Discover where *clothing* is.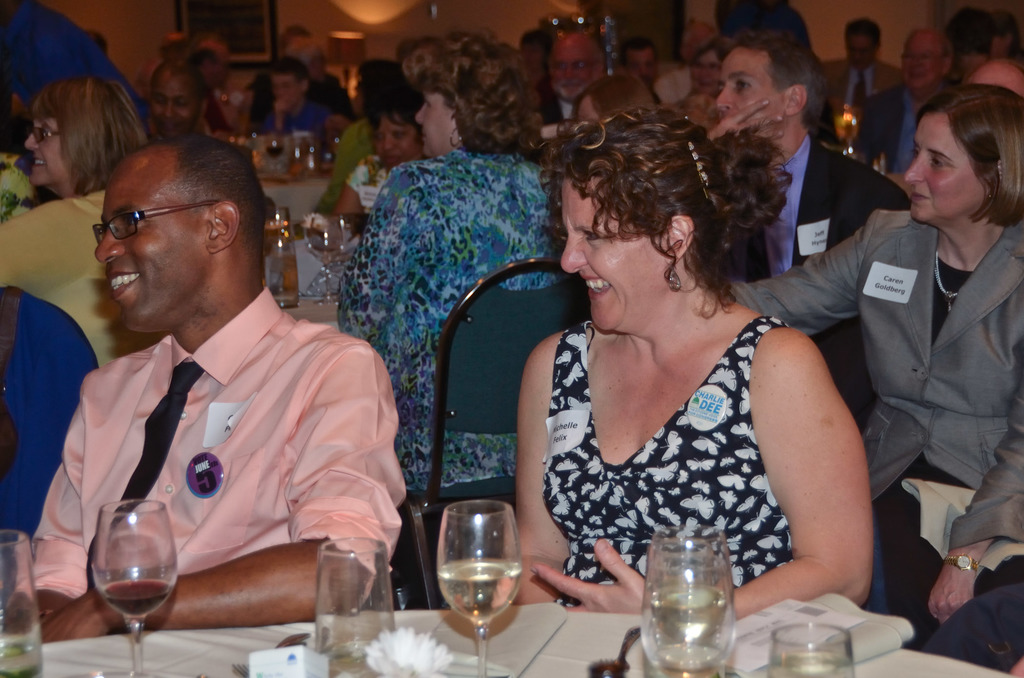
Discovered at 540 312 799 616.
